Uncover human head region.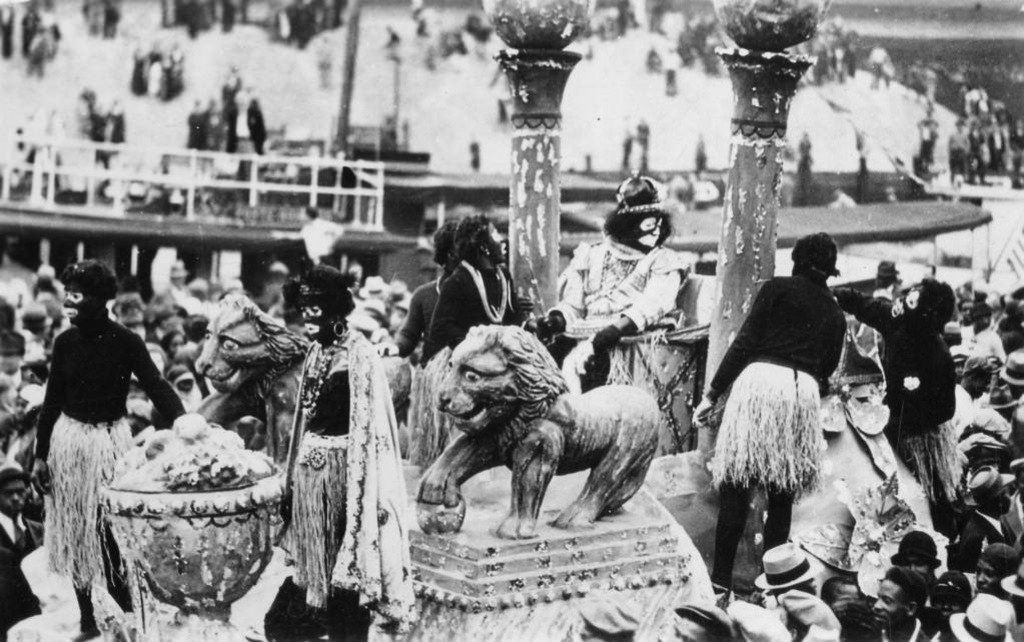
Uncovered: x1=615 y1=183 x2=674 y2=252.
